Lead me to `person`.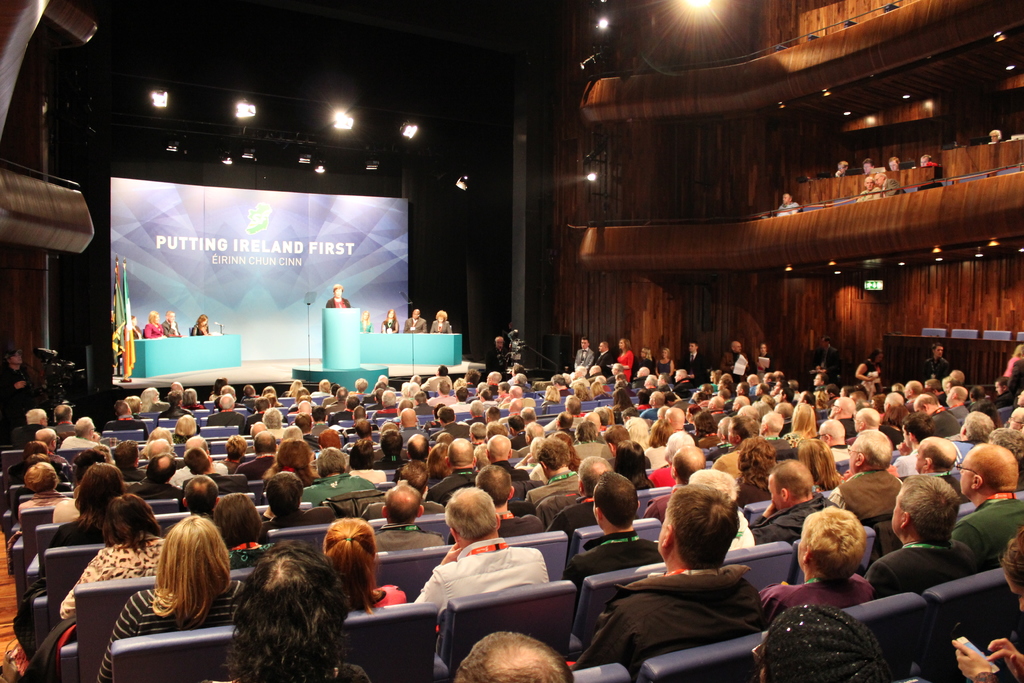
Lead to <region>436, 310, 454, 335</region>.
